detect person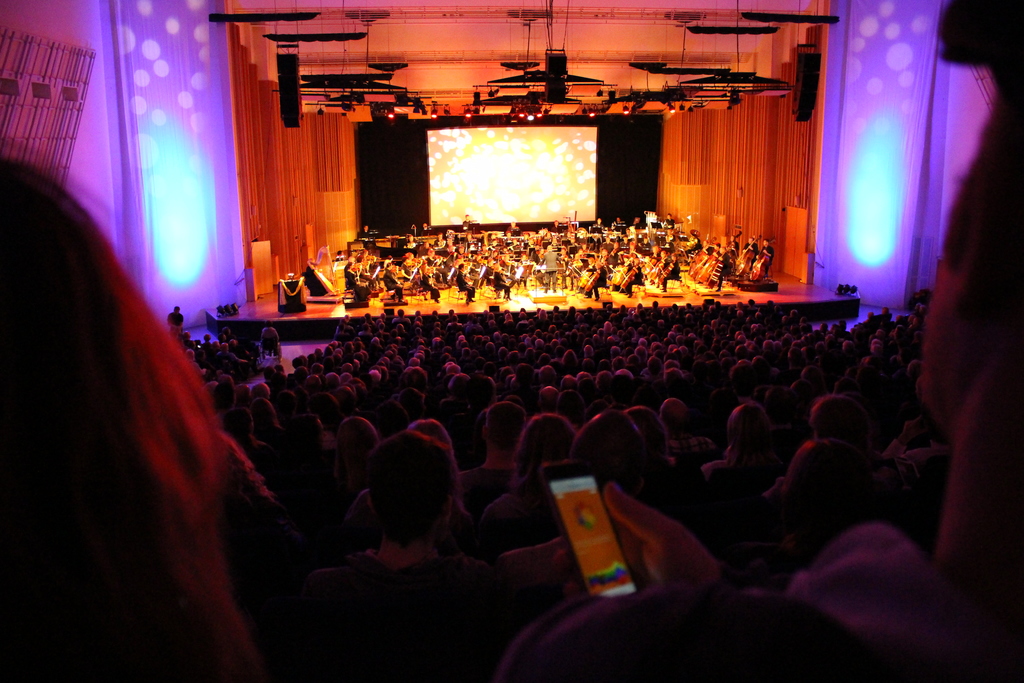
[599, 99, 1023, 682]
